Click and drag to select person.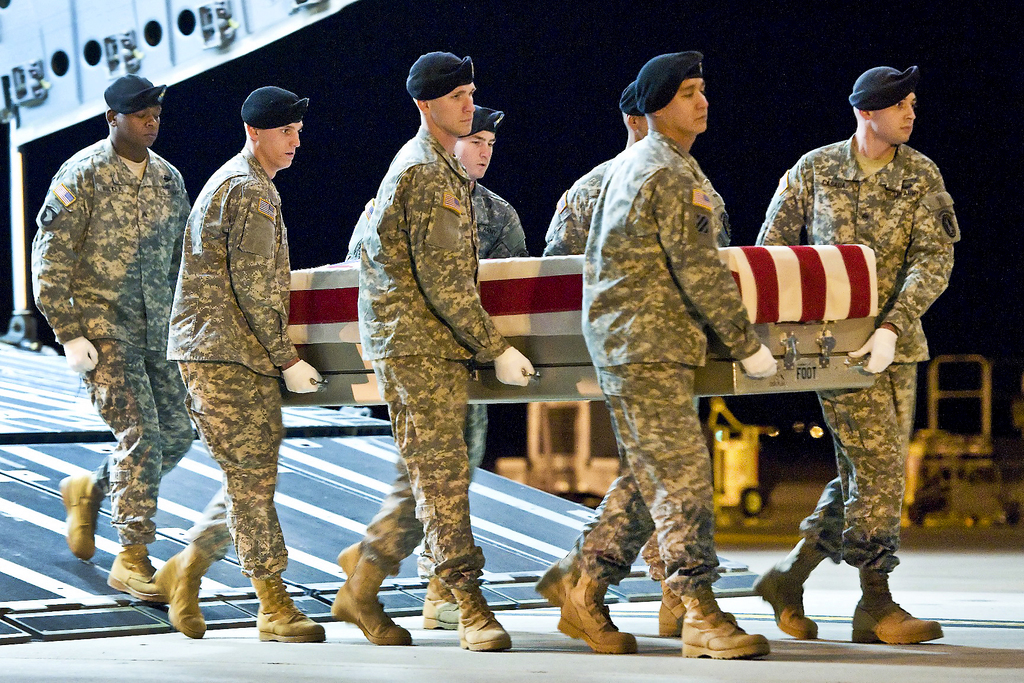
Selection: rect(753, 69, 961, 652).
